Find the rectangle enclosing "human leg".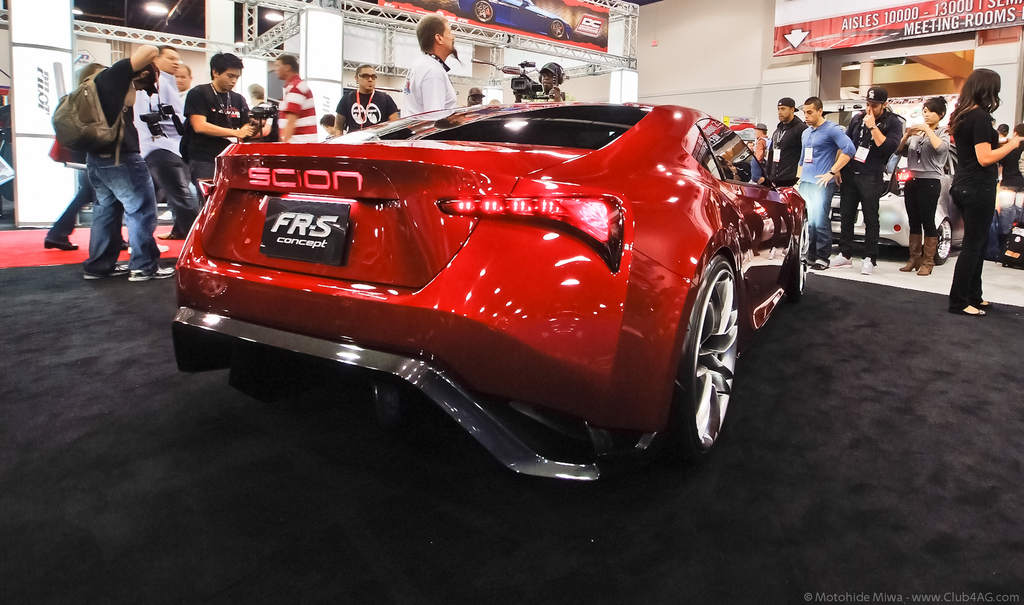
[x1=75, y1=165, x2=125, y2=283].
